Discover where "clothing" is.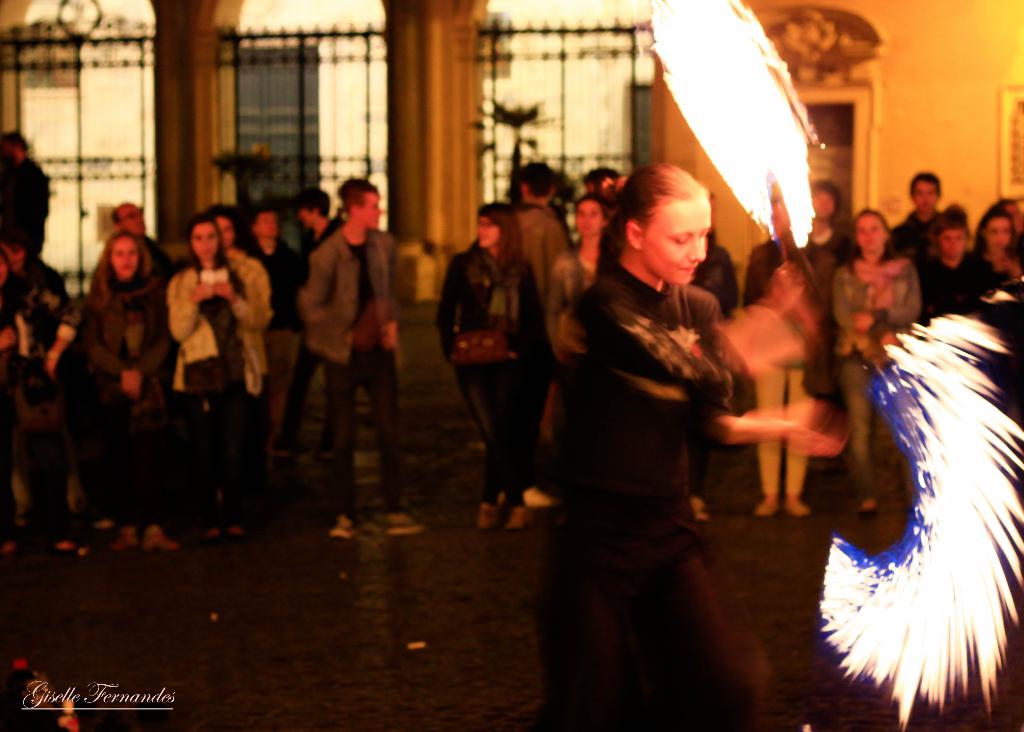
Discovered at bbox(136, 232, 173, 279).
